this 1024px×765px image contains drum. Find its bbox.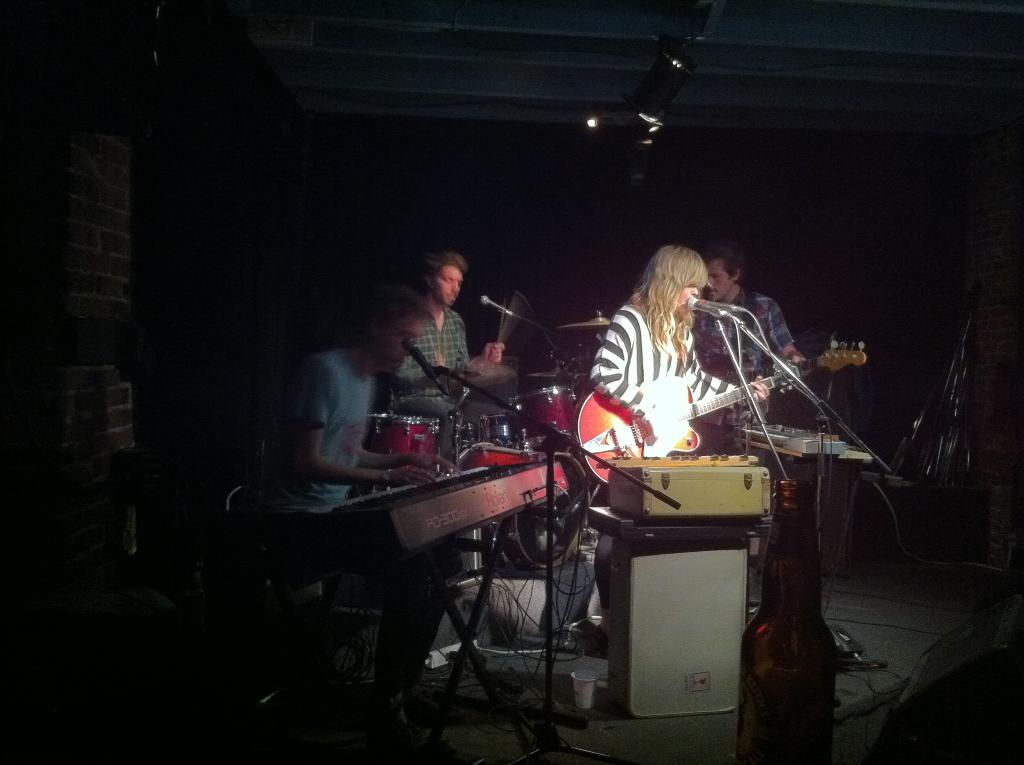
(left=507, top=387, right=578, bottom=445).
